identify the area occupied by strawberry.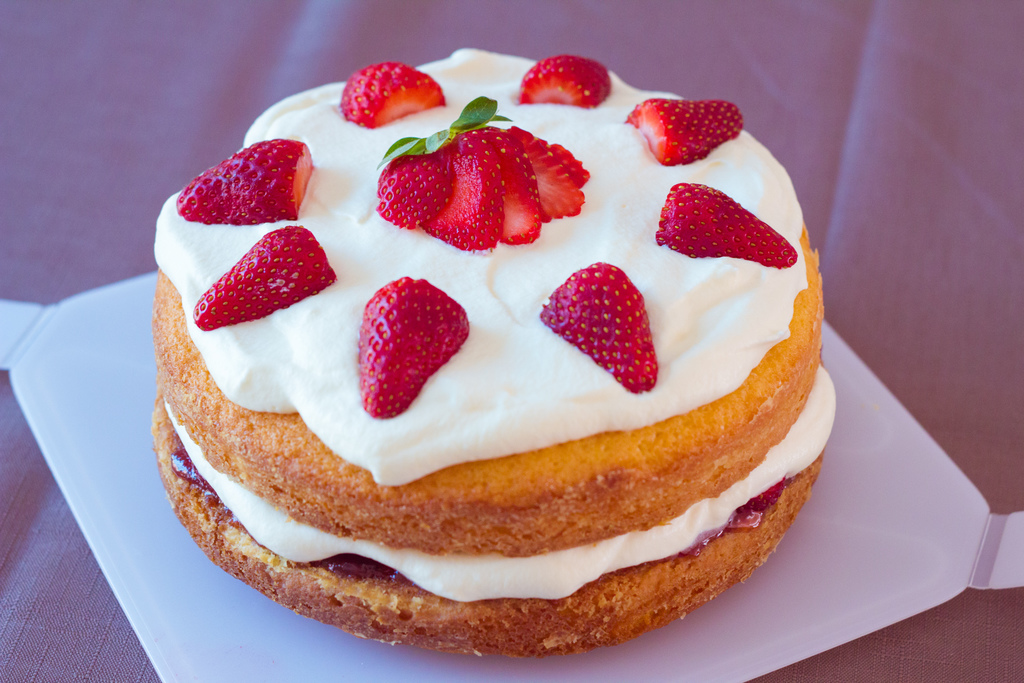
Area: box=[349, 272, 467, 415].
